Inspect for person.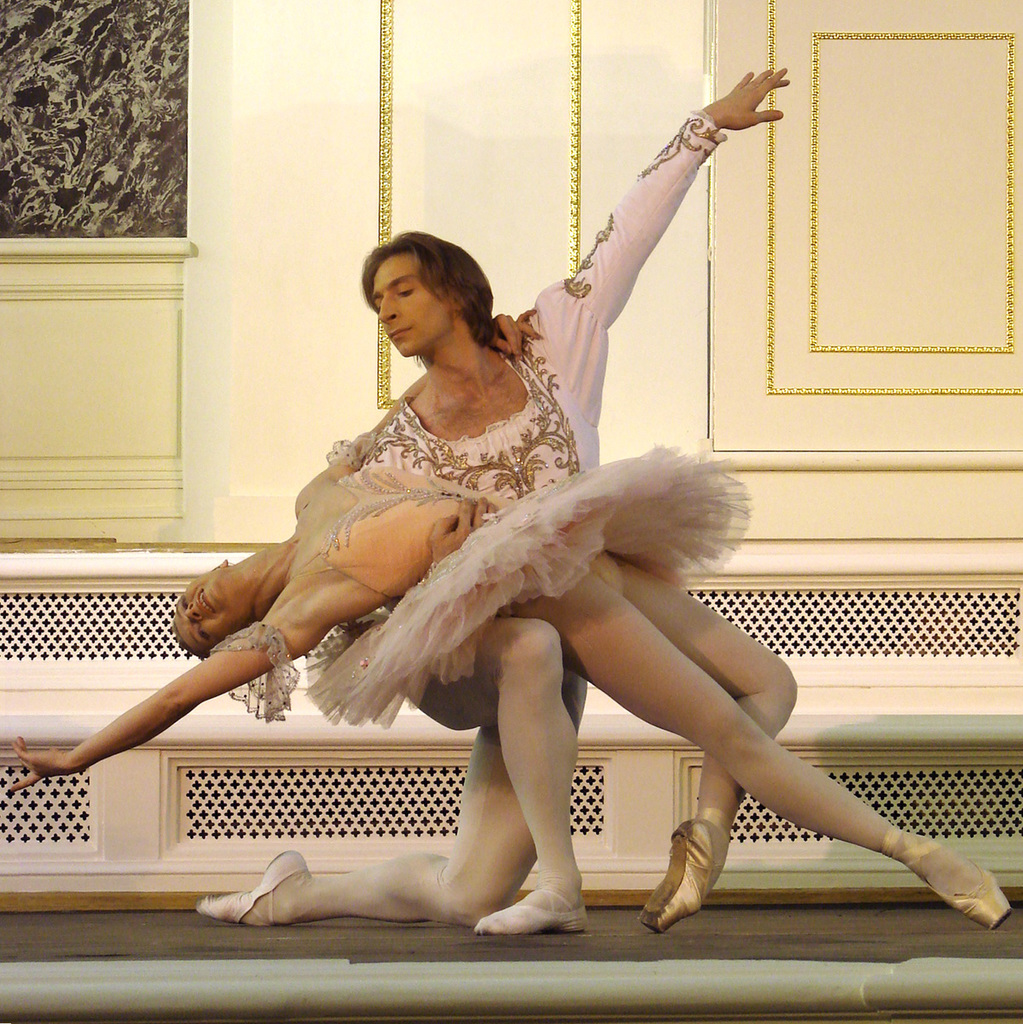
Inspection: (left=4, top=312, right=1014, bottom=932).
